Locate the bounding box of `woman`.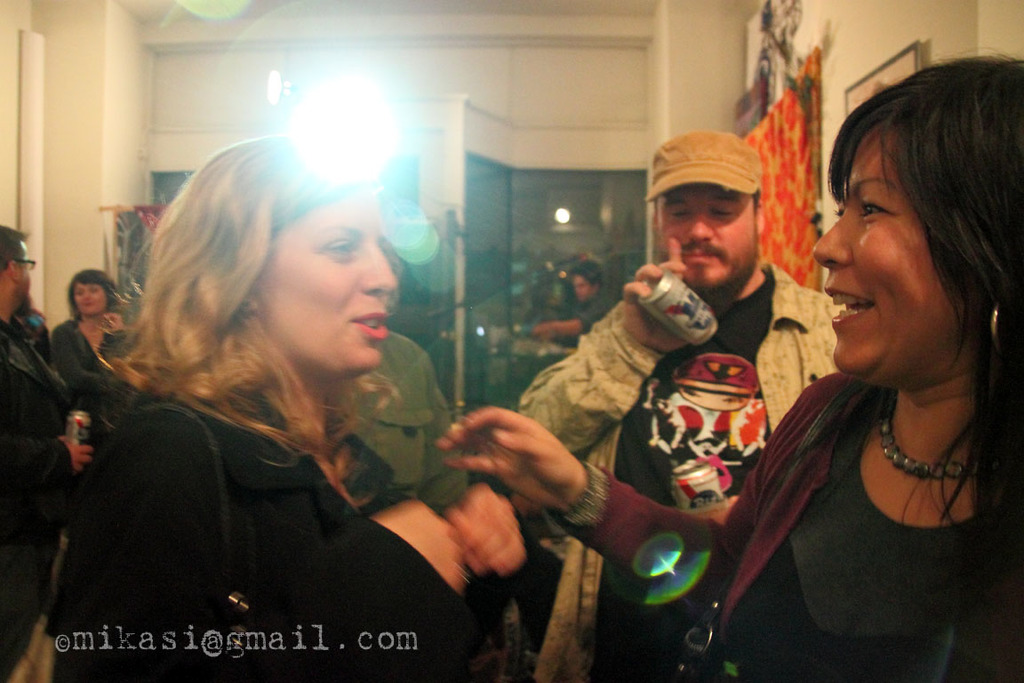
Bounding box: [x1=428, y1=55, x2=1023, y2=682].
